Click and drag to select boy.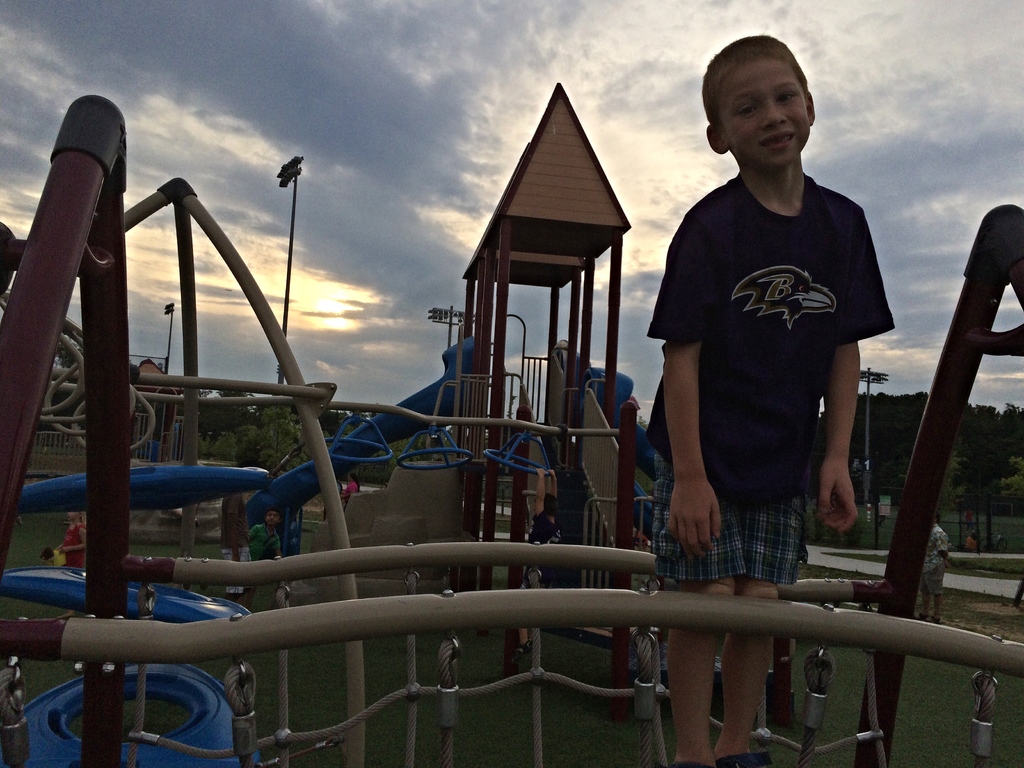
Selection: crop(914, 509, 954, 636).
